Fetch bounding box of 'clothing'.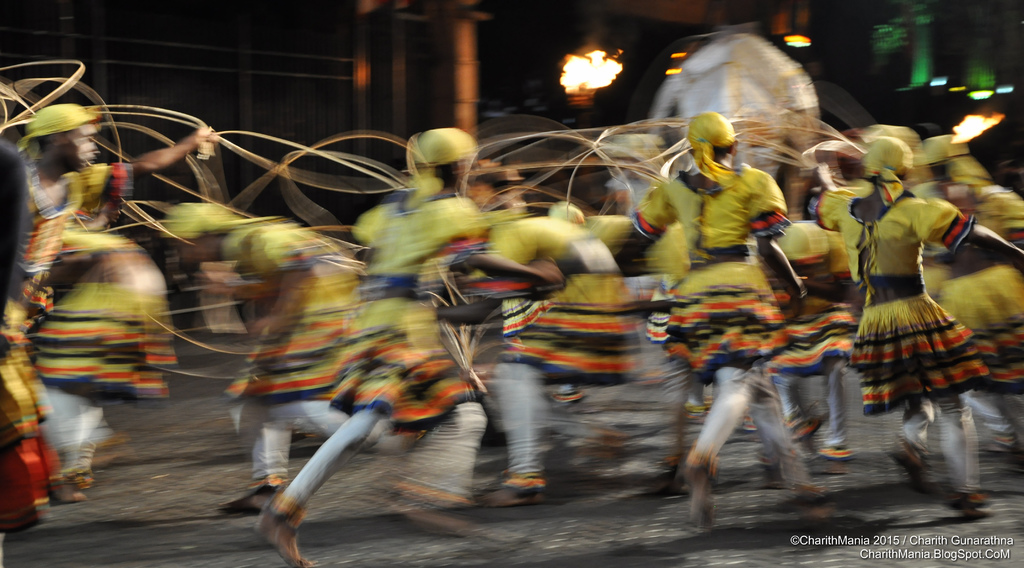
Bbox: bbox=[267, 387, 433, 529].
